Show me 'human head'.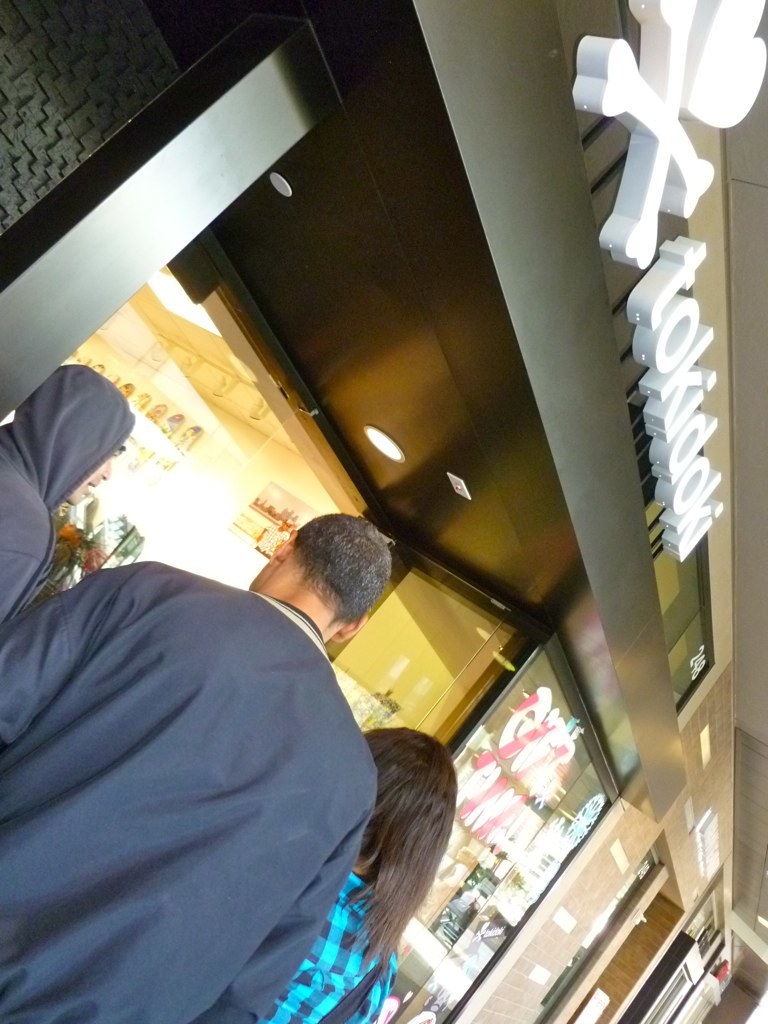
'human head' is here: select_region(13, 356, 134, 508).
